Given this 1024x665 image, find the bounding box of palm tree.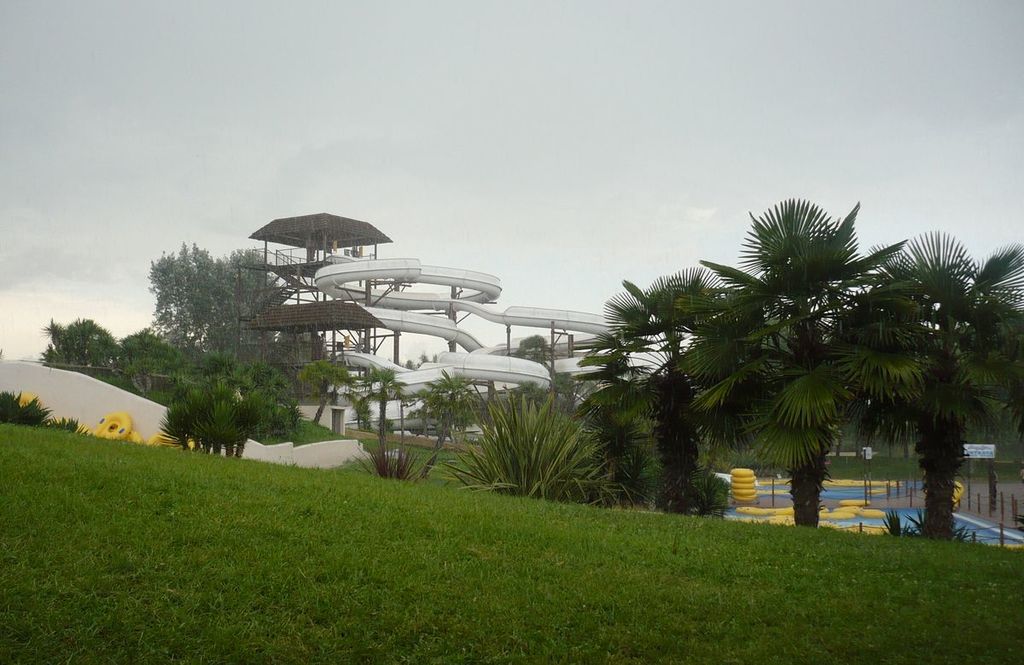
select_region(611, 221, 971, 549).
